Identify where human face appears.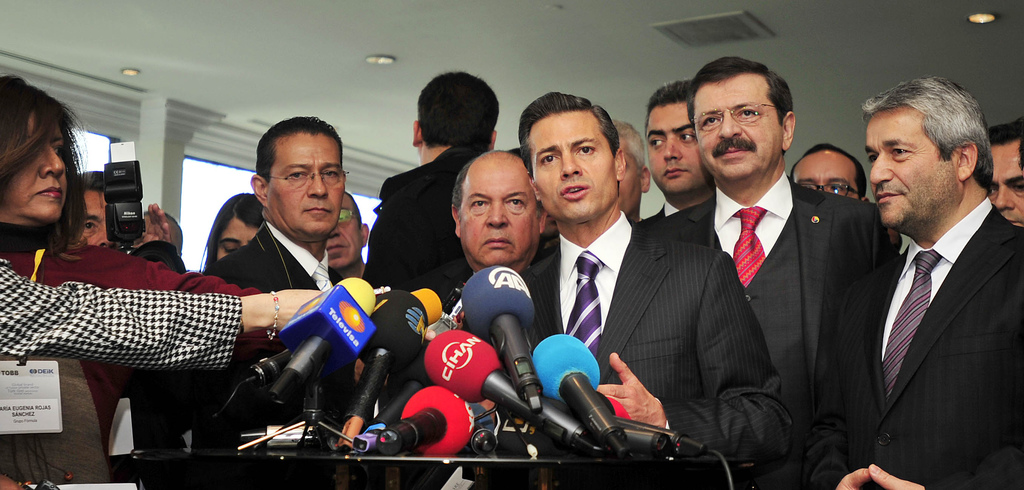
Appears at (x1=462, y1=166, x2=536, y2=268).
